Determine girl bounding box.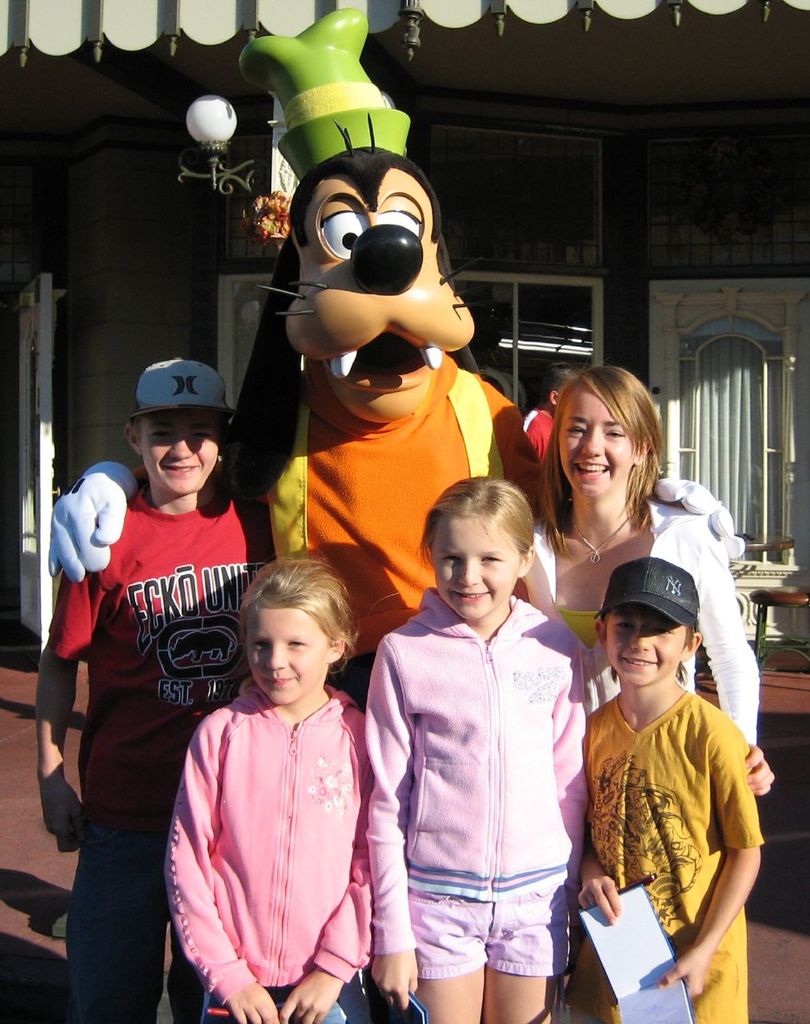
Determined: 374:474:591:1023.
